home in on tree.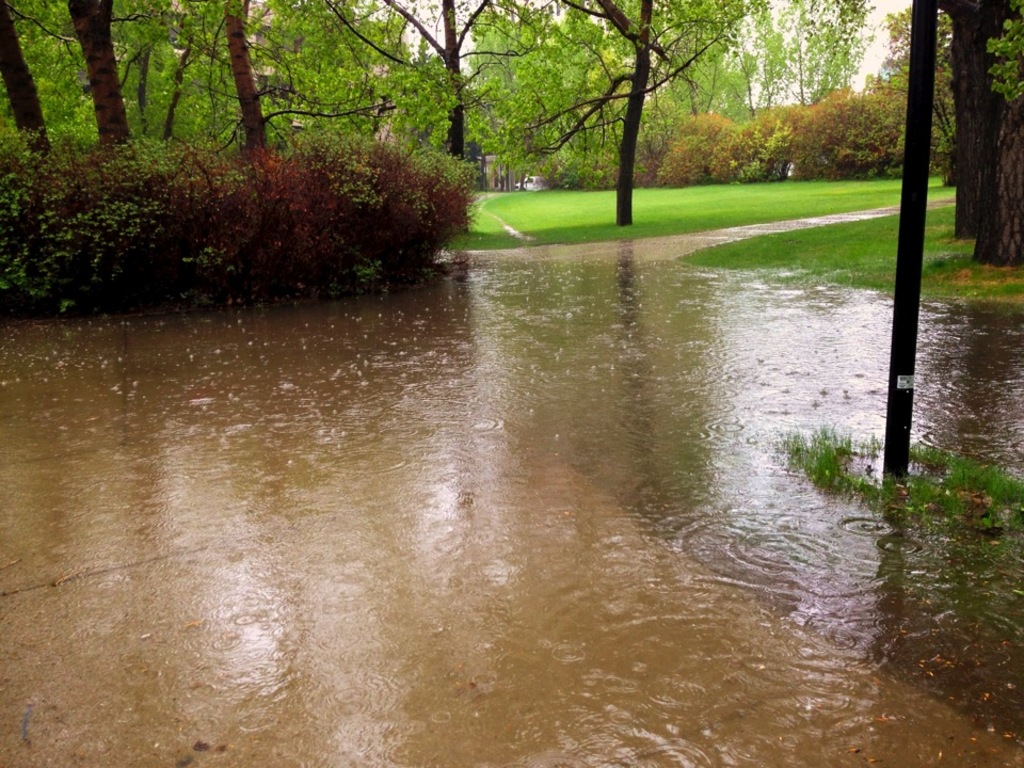
Homed in at x1=937 y1=0 x2=1019 y2=237.
